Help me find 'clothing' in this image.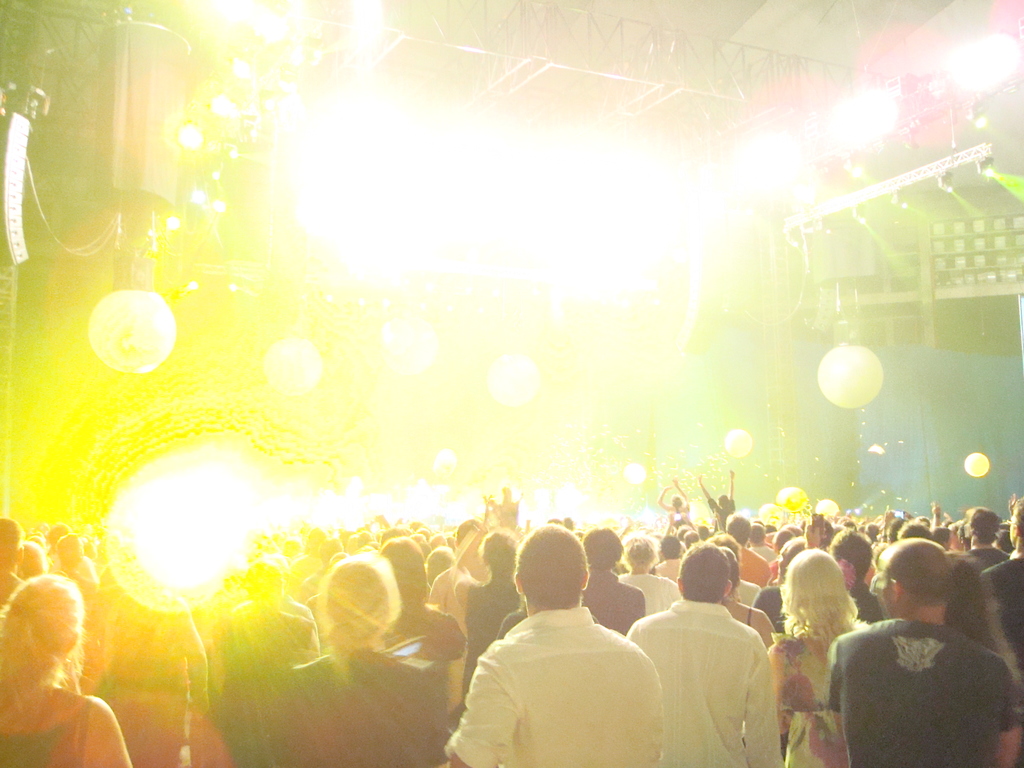
Found it: detection(584, 563, 647, 644).
